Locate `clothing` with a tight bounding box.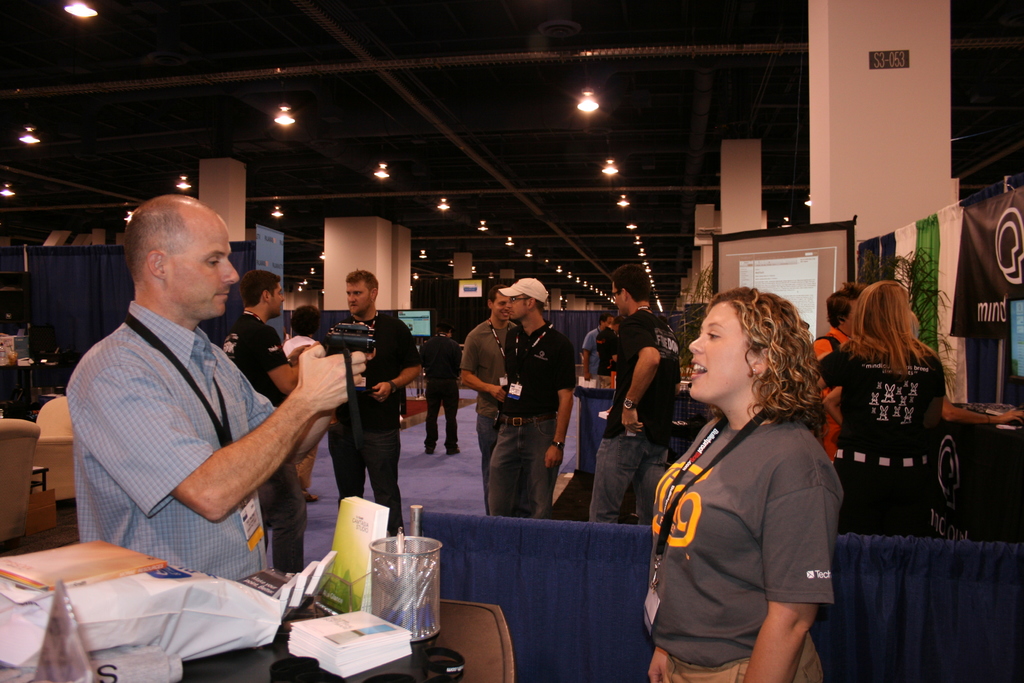
499:311:572:407.
